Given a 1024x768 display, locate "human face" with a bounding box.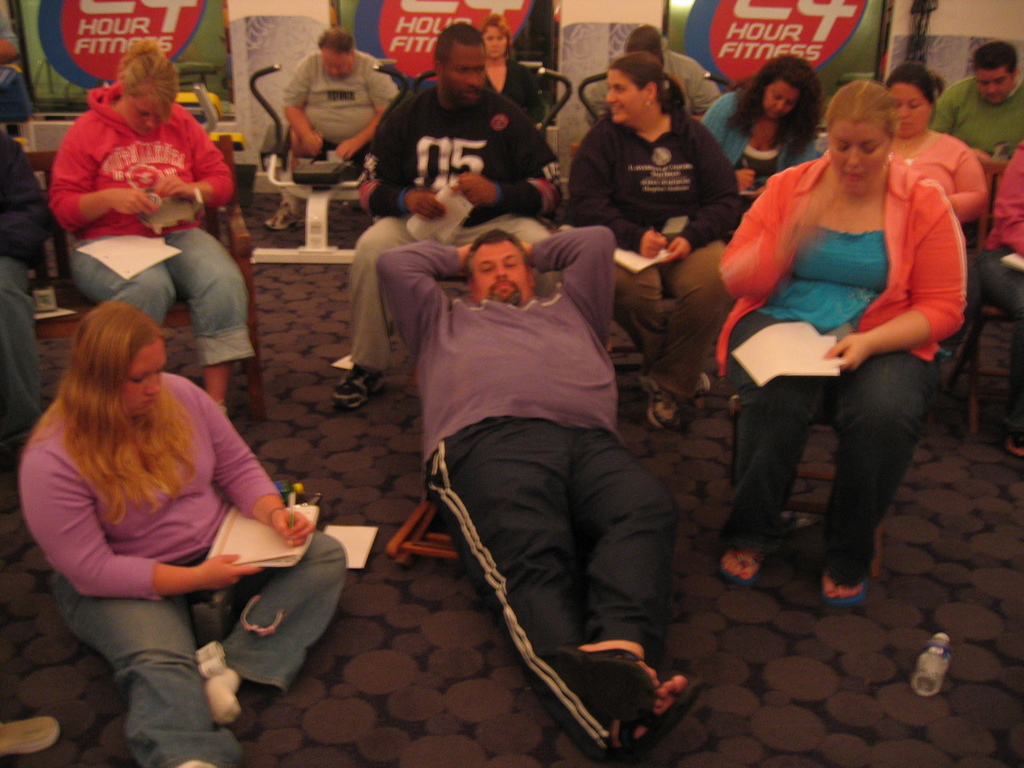
Located: (x1=474, y1=243, x2=529, y2=304).
